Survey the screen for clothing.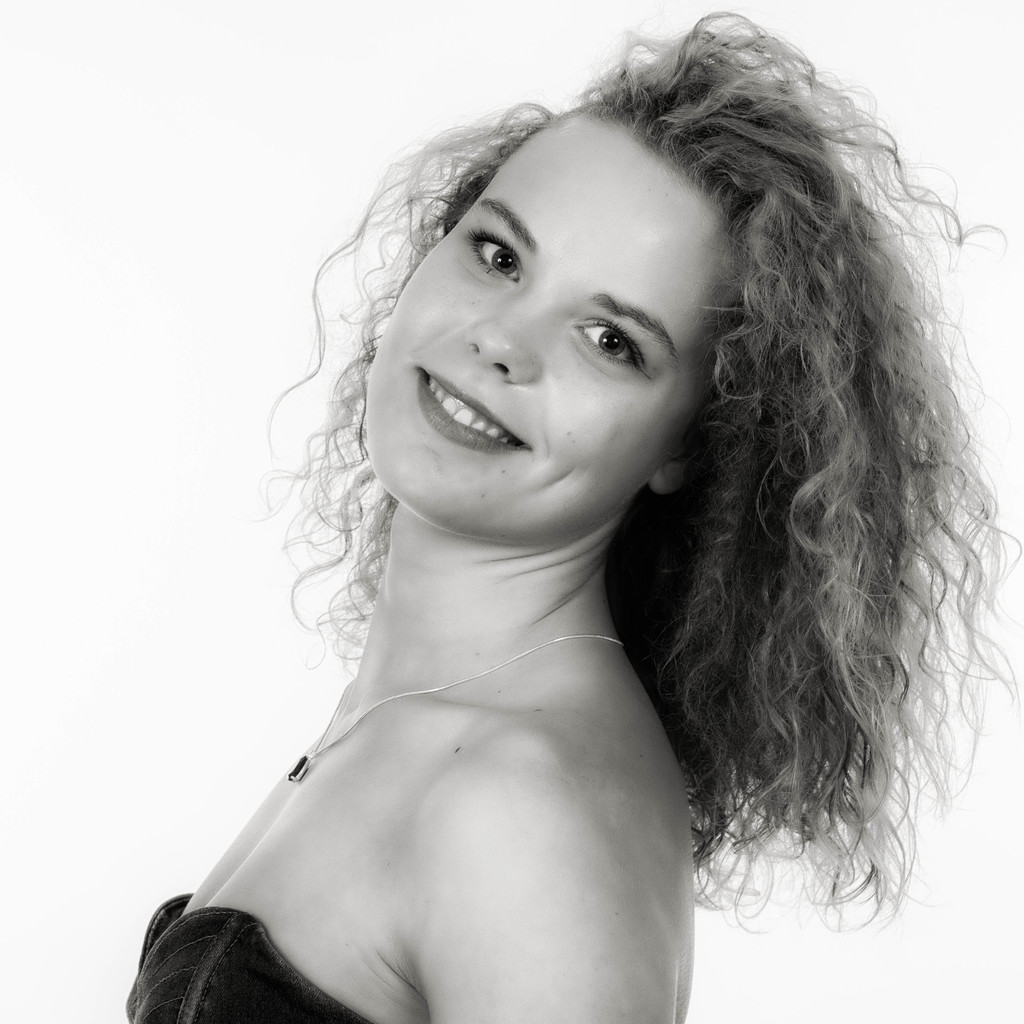
Survey found: rect(120, 888, 376, 1023).
